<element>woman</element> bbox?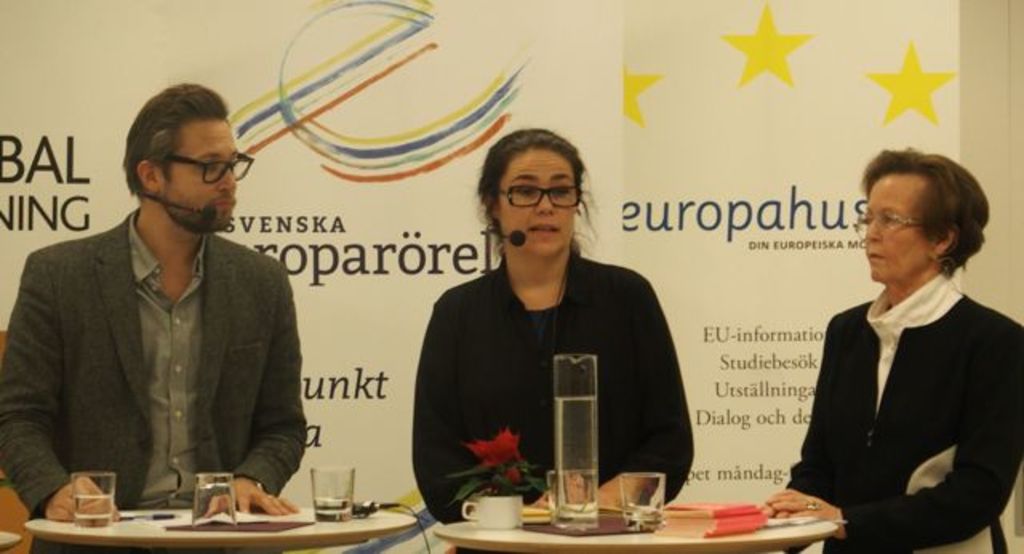
(794,149,1005,553)
